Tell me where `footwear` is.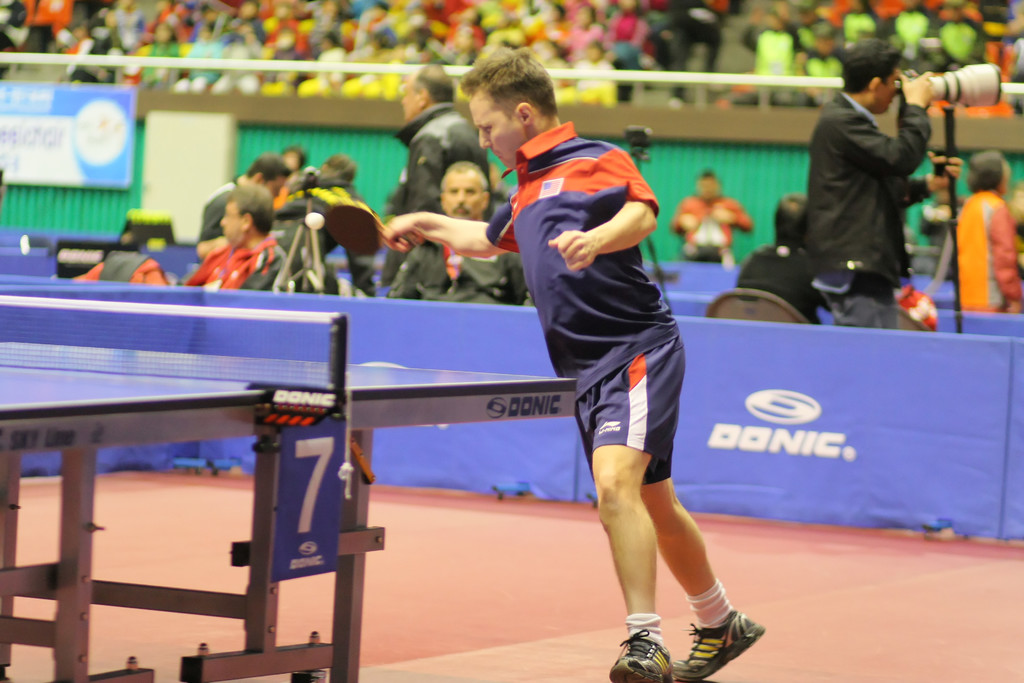
`footwear` is at bbox=(605, 626, 675, 682).
